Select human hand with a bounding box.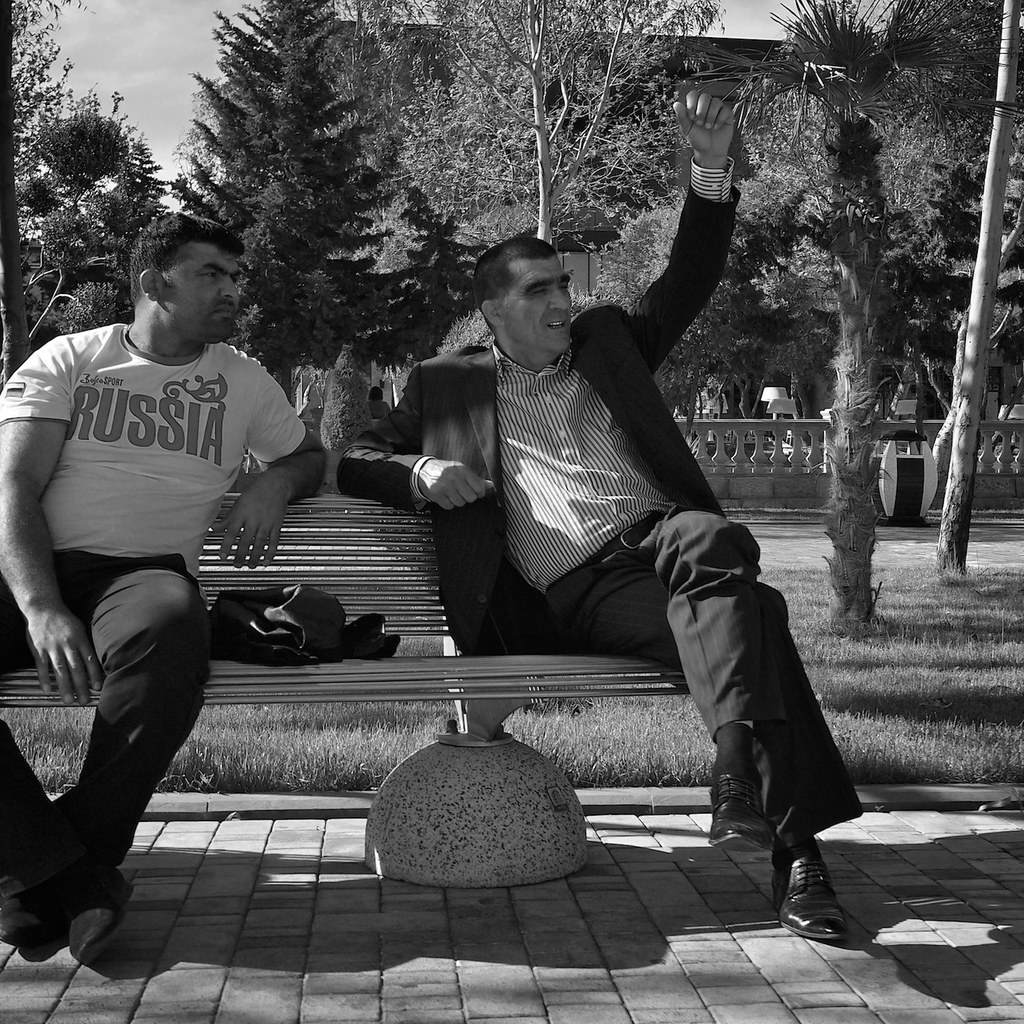
box(417, 464, 499, 508).
